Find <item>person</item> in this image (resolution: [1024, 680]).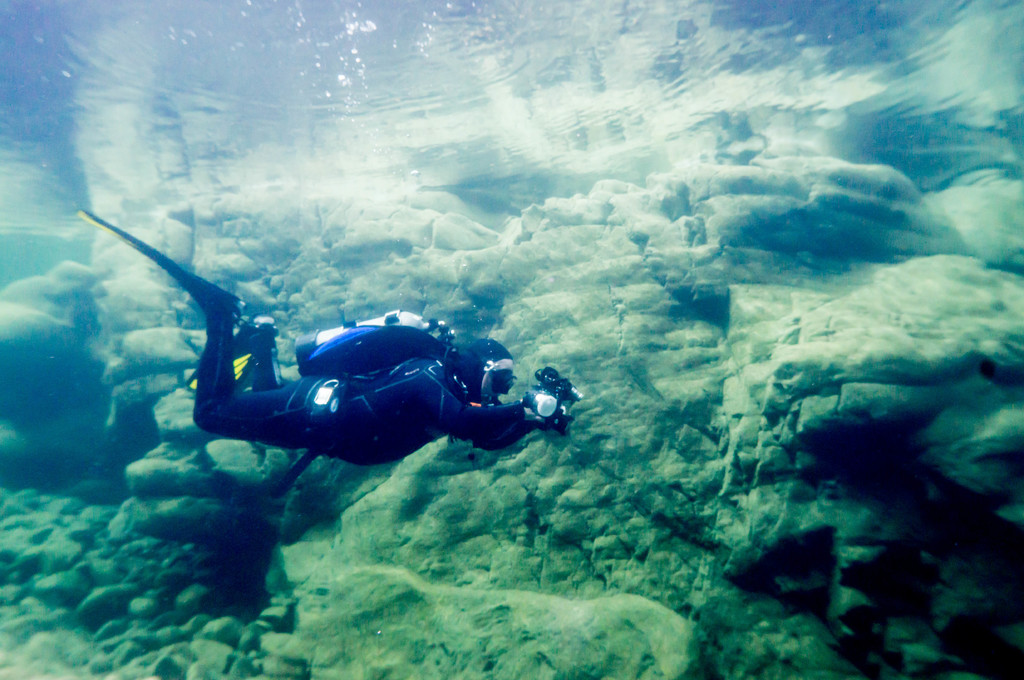
<region>191, 289, 564, 463</region>.
